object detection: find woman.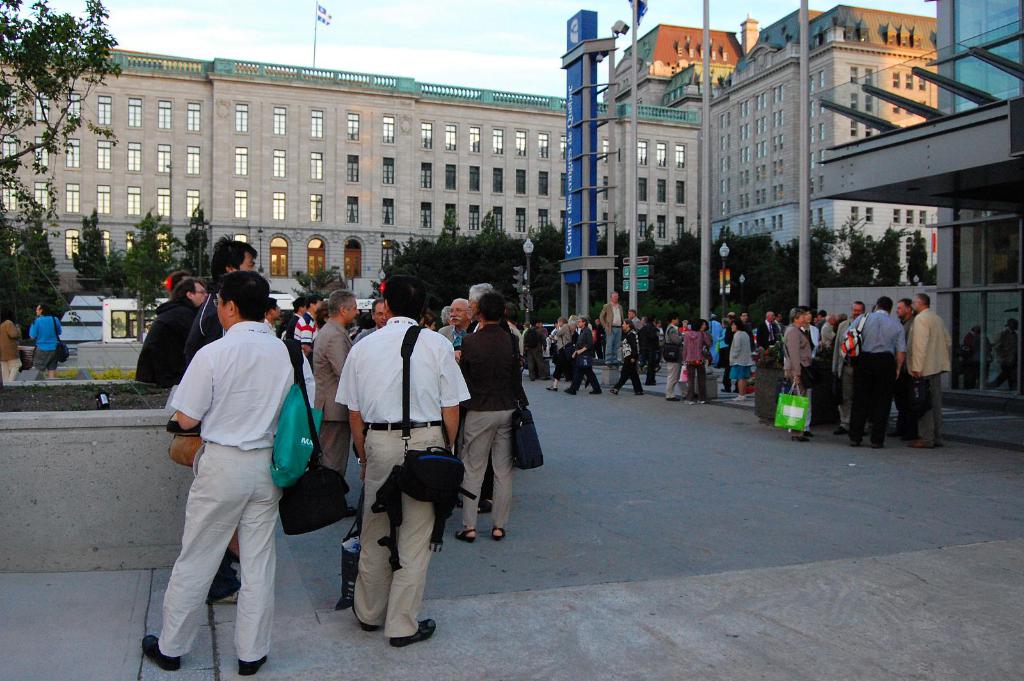
728:319:753:401.
